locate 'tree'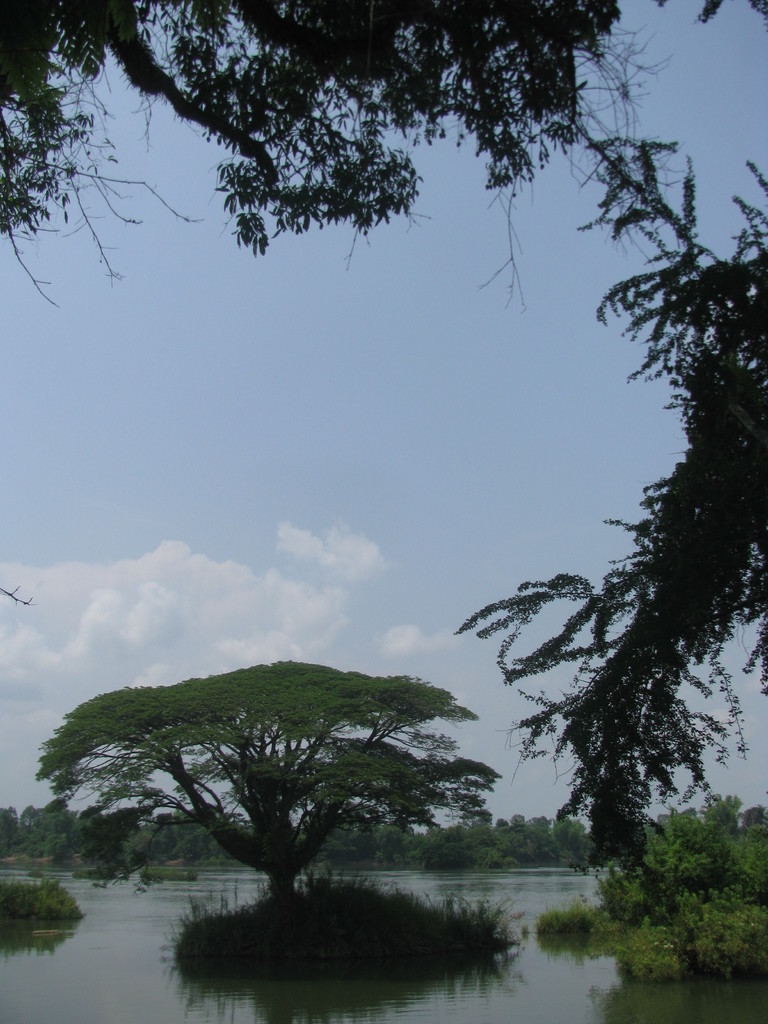
region(0, 0, 618, 262)
